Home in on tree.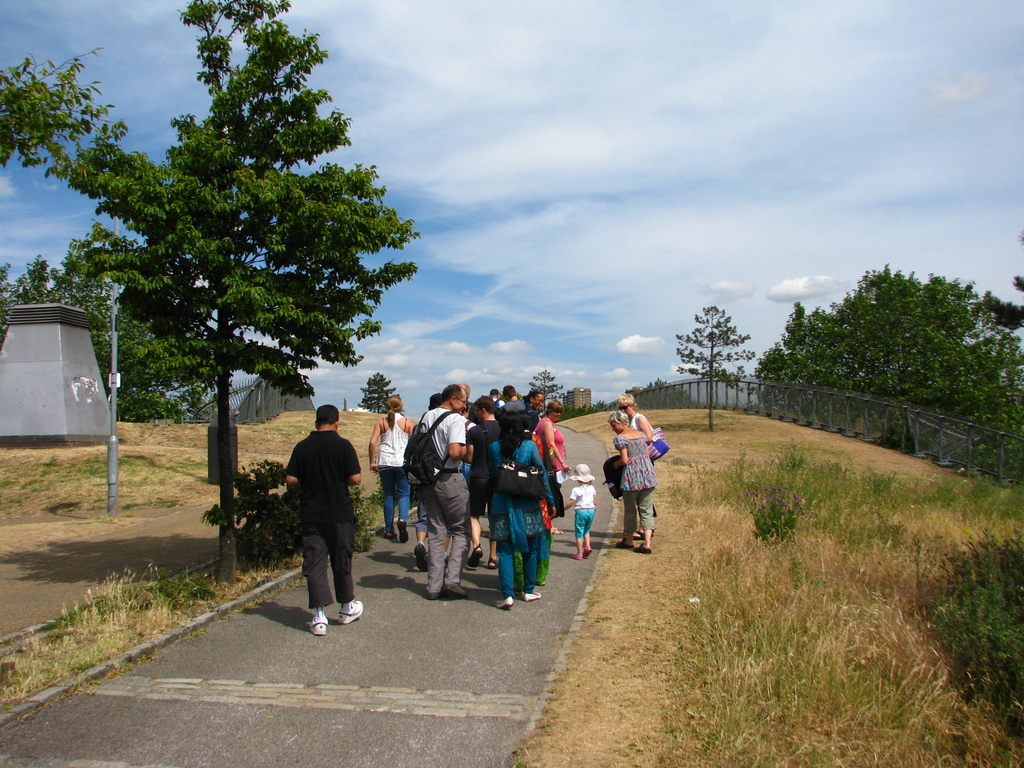
Homed in at BBox(679, 300, 762, 398).
